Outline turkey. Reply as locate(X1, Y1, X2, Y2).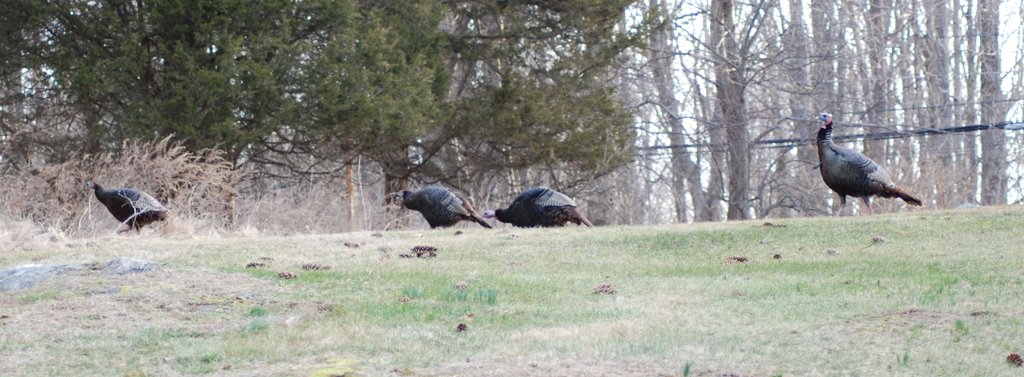
locate(480, 187, 594, 228).
